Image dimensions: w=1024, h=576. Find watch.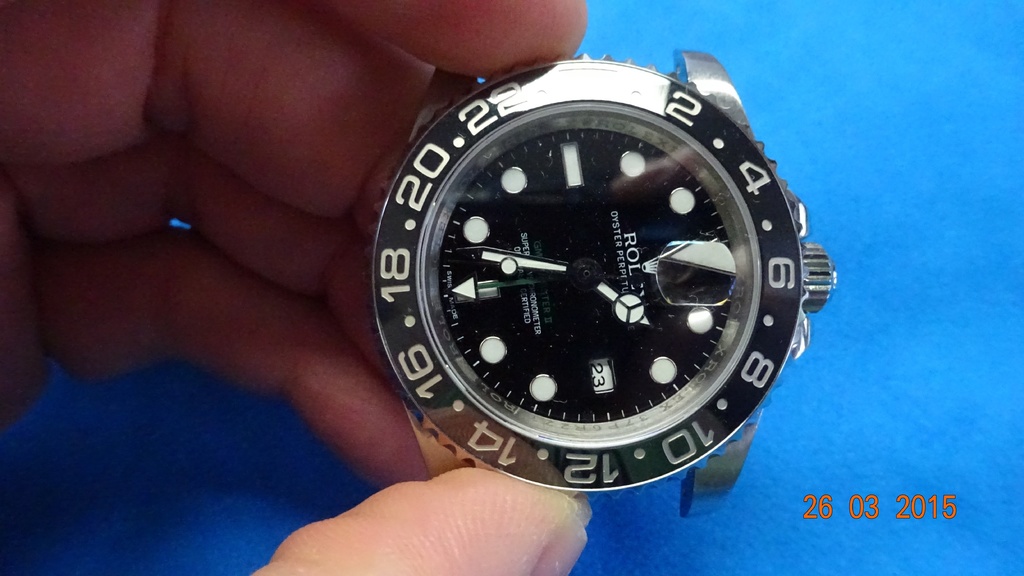
detection(364, 47, 837, 521).
